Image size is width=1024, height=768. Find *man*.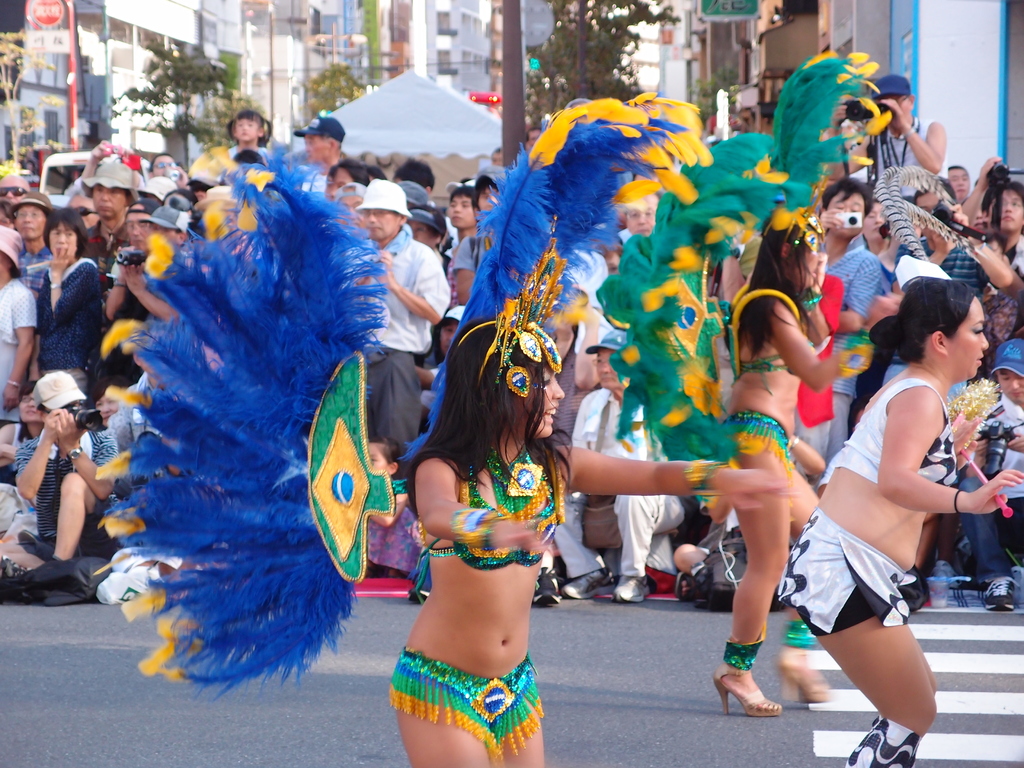
left=351, top=179, right=452, bottom=490.
